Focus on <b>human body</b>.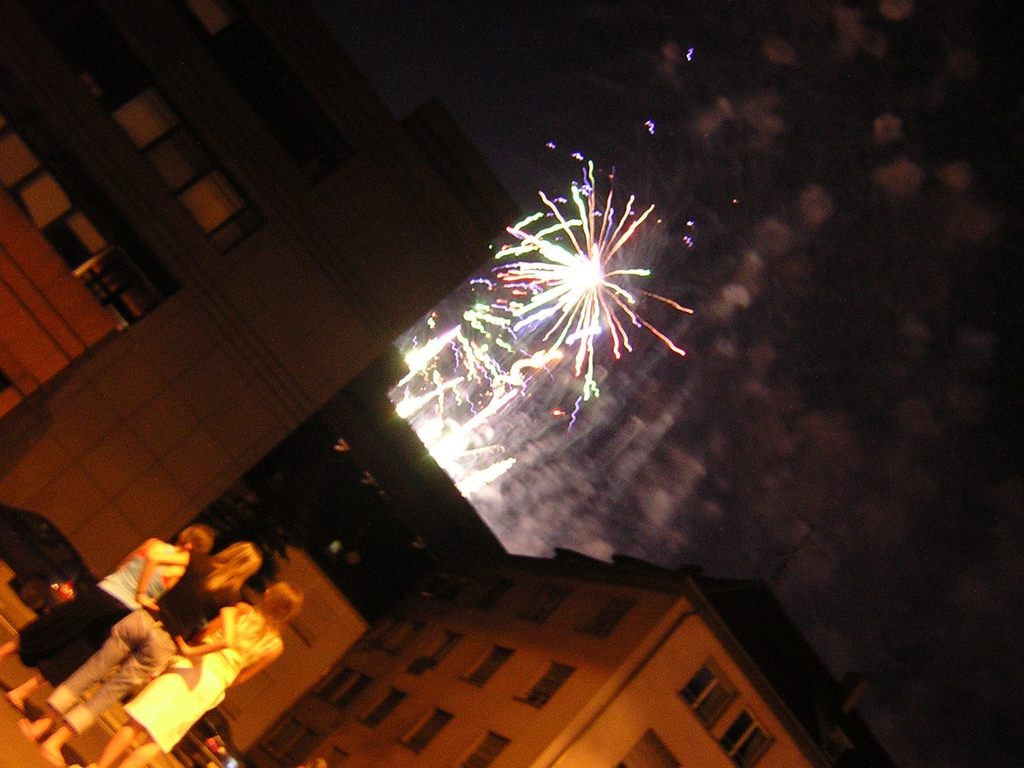
Focused at 20:559:242:765.
